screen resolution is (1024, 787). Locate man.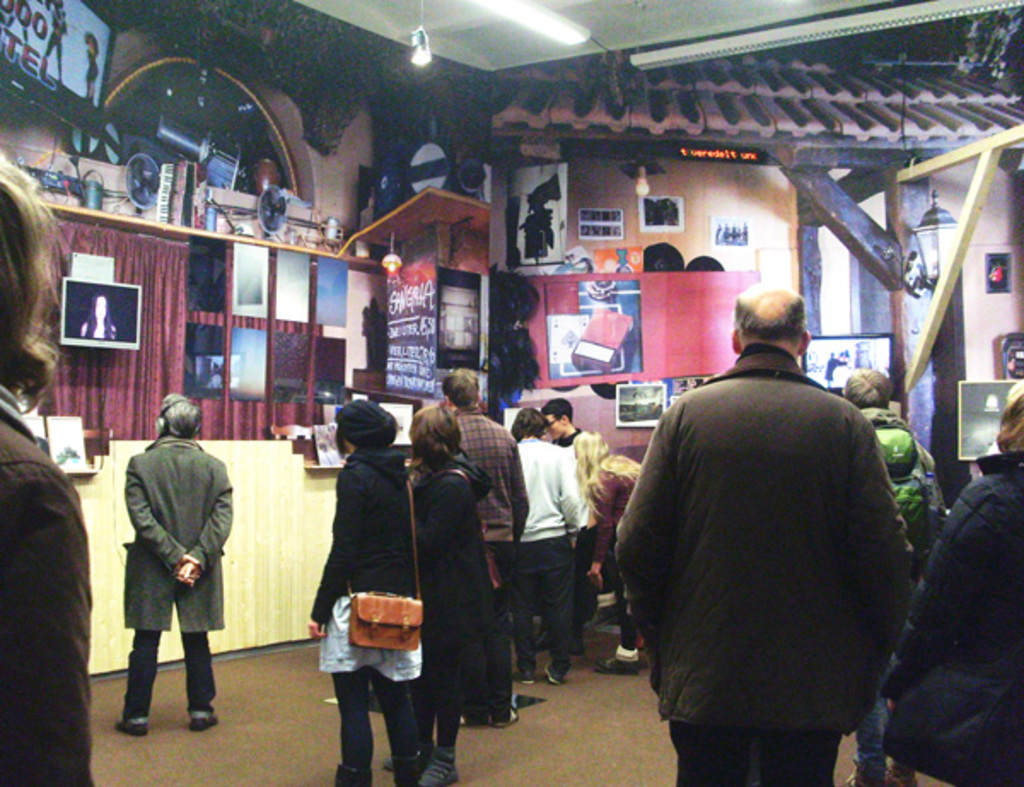
{"left": 613, "top": 273, "right": 922, "bottom": 768}.
